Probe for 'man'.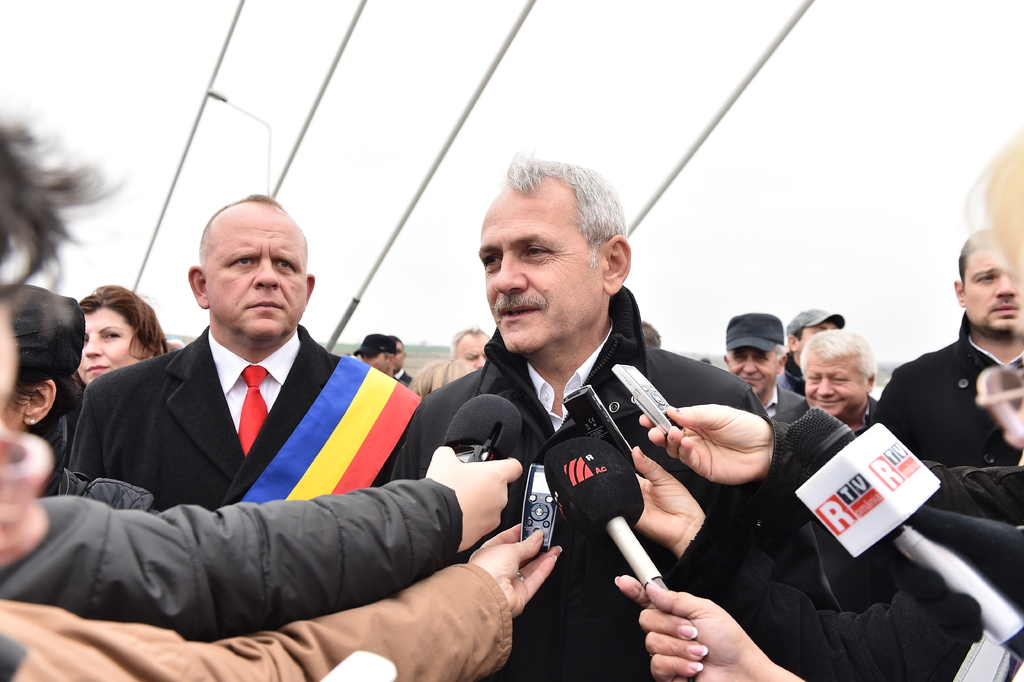
Probe result: {"x1": 377, "y1": 158, "x2": 842, "y2": 673}.
